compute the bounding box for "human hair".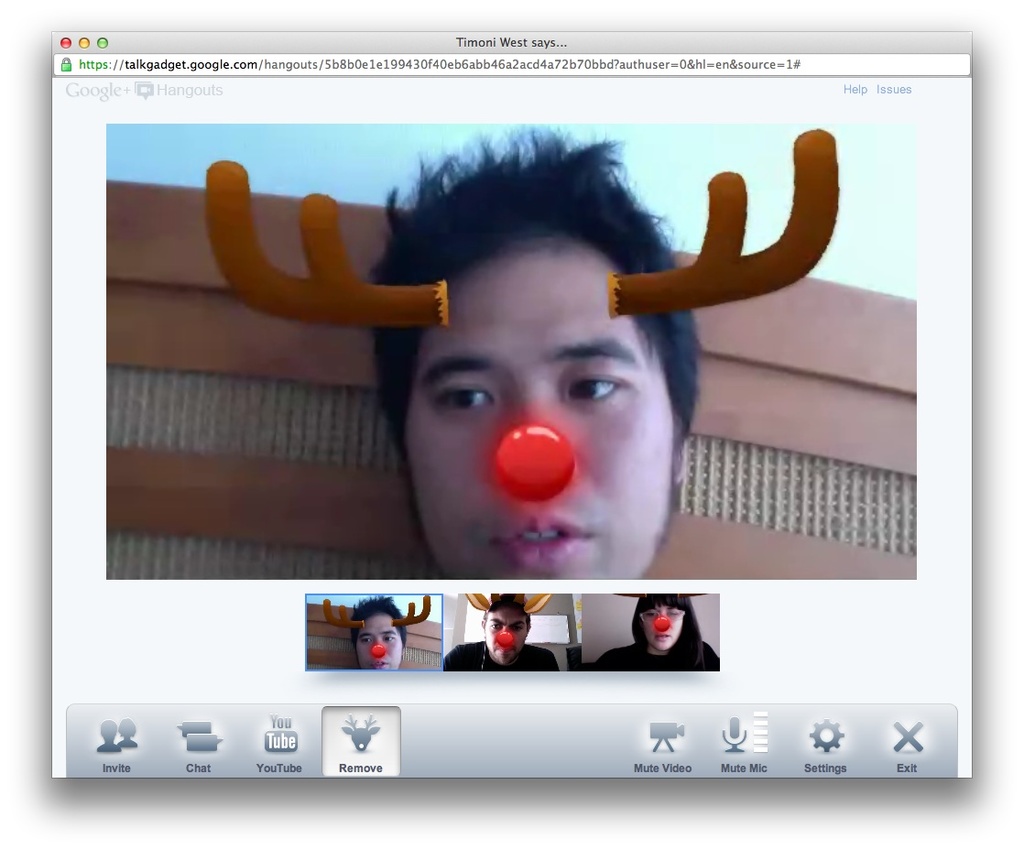
rect(350, 596, 407, 648).
